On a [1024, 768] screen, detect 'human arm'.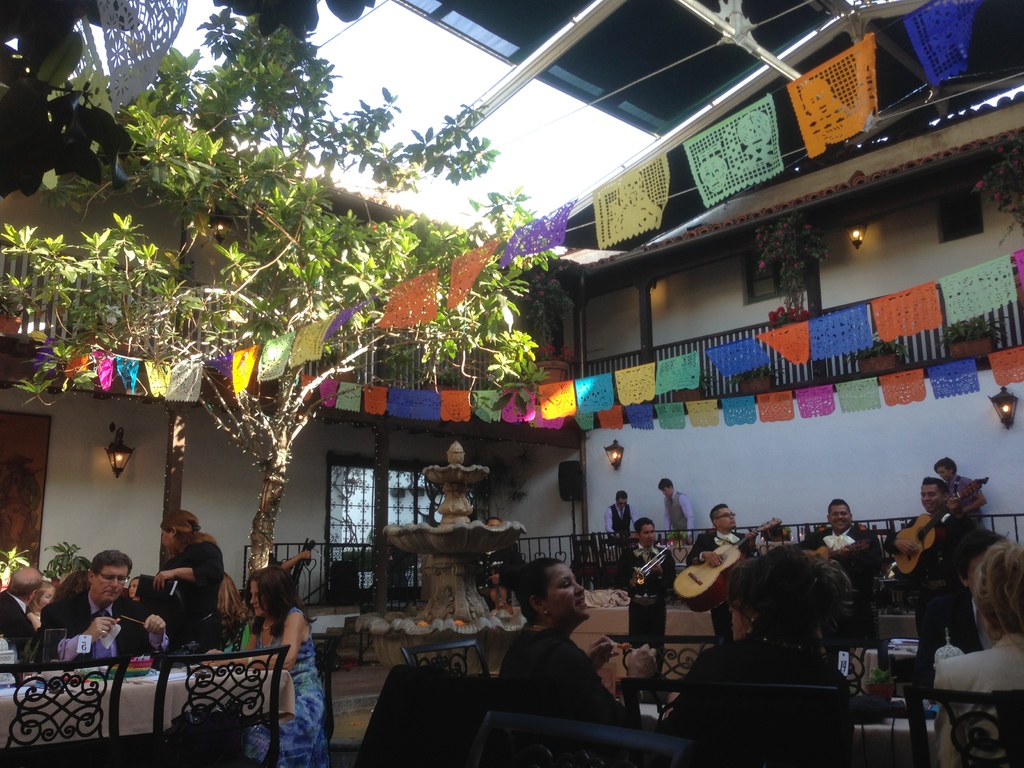
{"left": 583, "top": 636, "right": 620, "bottom": 678}.
